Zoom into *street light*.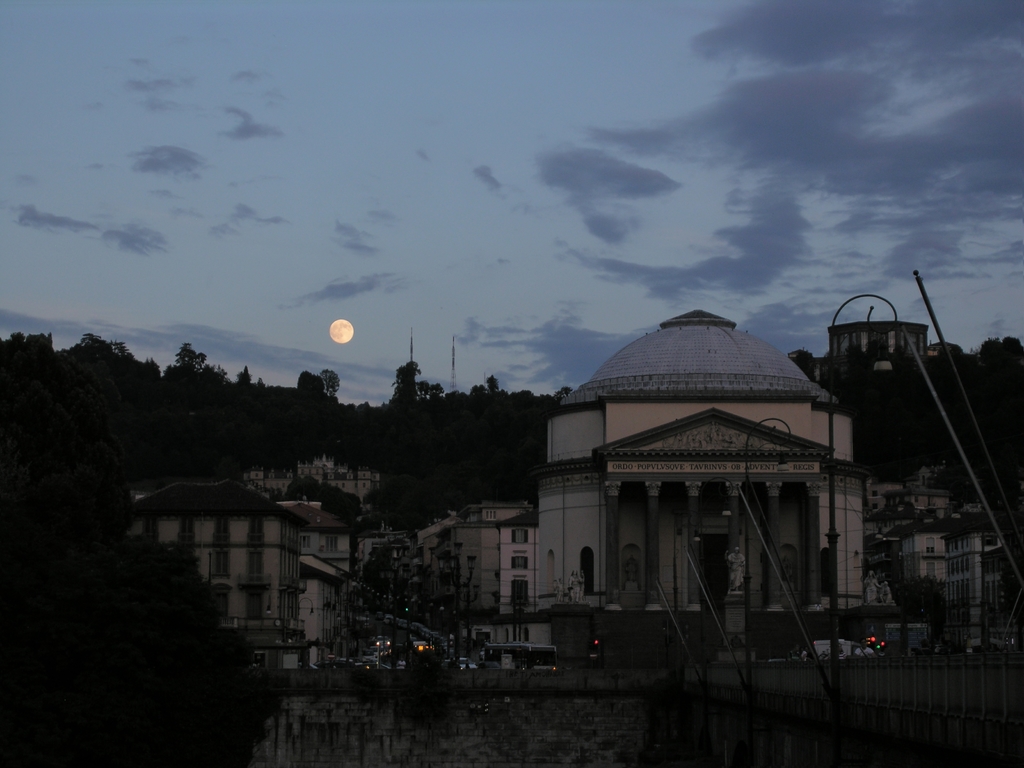
Zoom target: box(669, 471, 733, 760).
